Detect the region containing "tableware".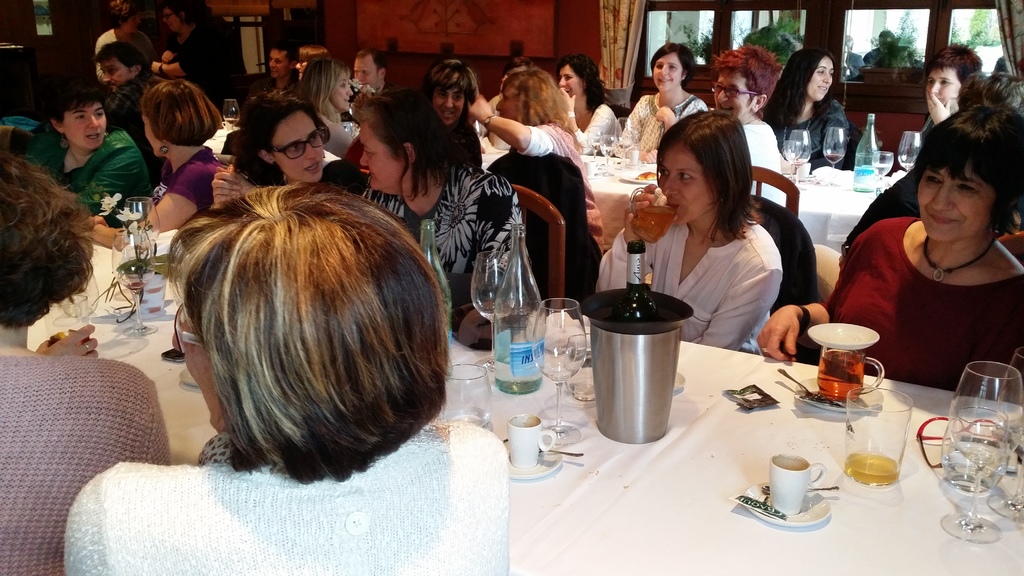
501 435 585 460.
